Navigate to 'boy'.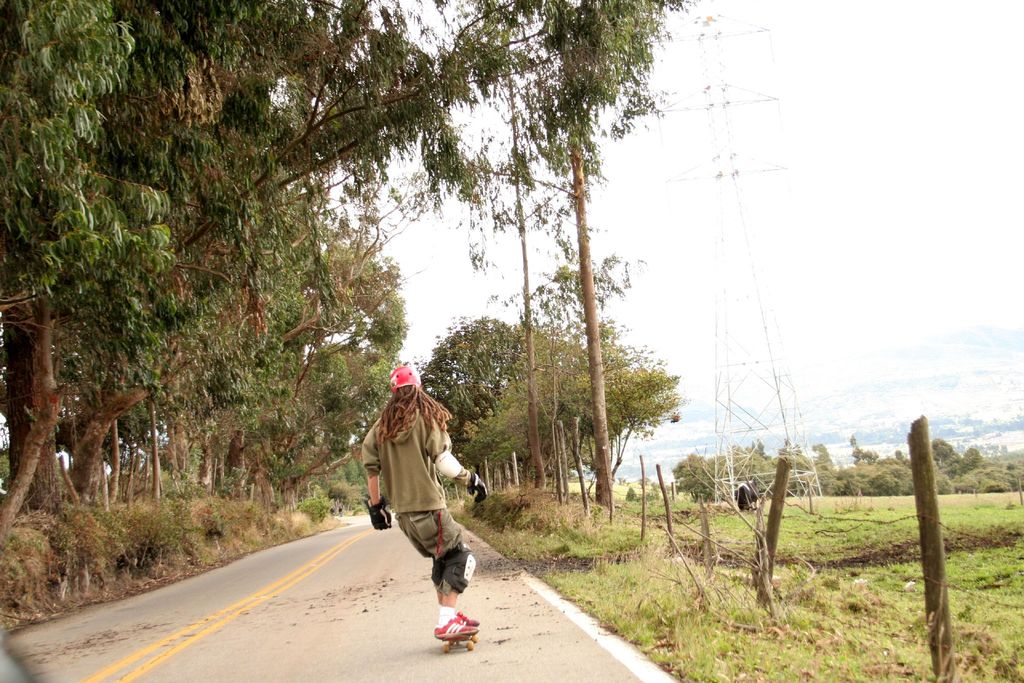
Navigation target: x1=392 y1=398 x2=497 y2=650.
